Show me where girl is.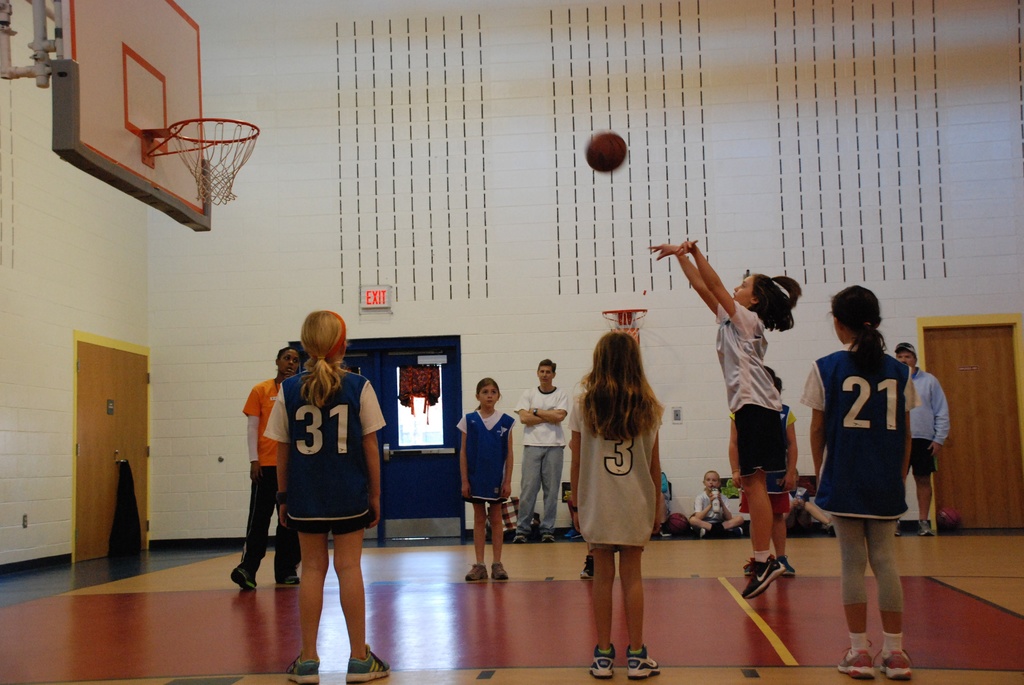
girl is at detection(265, 310, 387, 681).
